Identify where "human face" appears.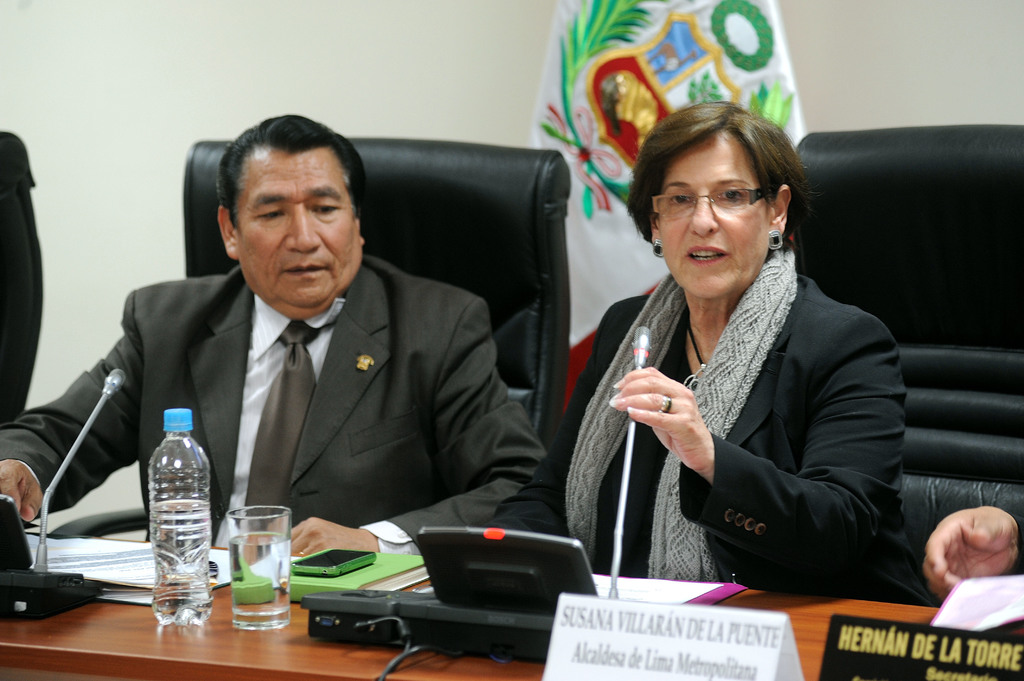
Appears at <box>239,151,361,308</box>.
